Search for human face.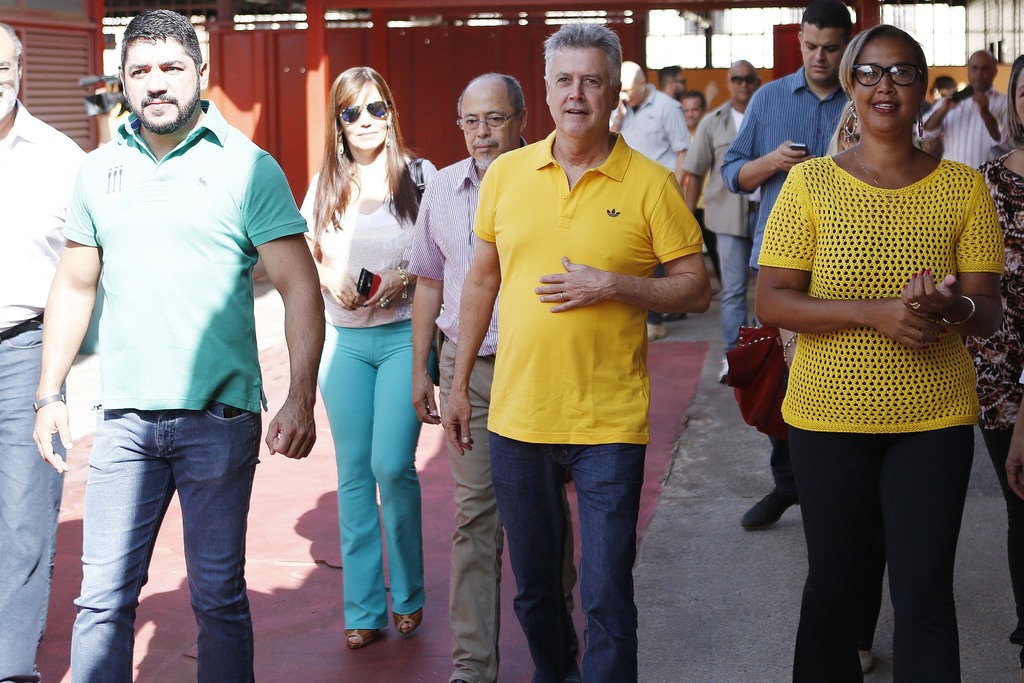
Found at [left=339, top=83, right=385, bottom=151].
